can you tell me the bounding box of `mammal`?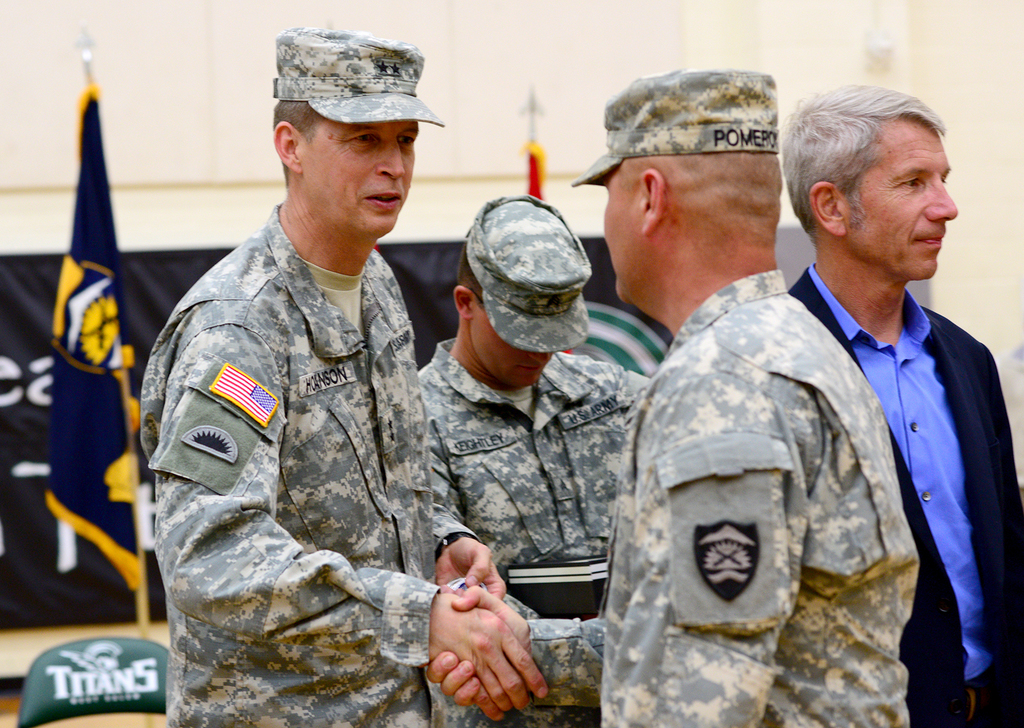
pyautogui.locateOnScreen(776, 78, 1018, 727).
